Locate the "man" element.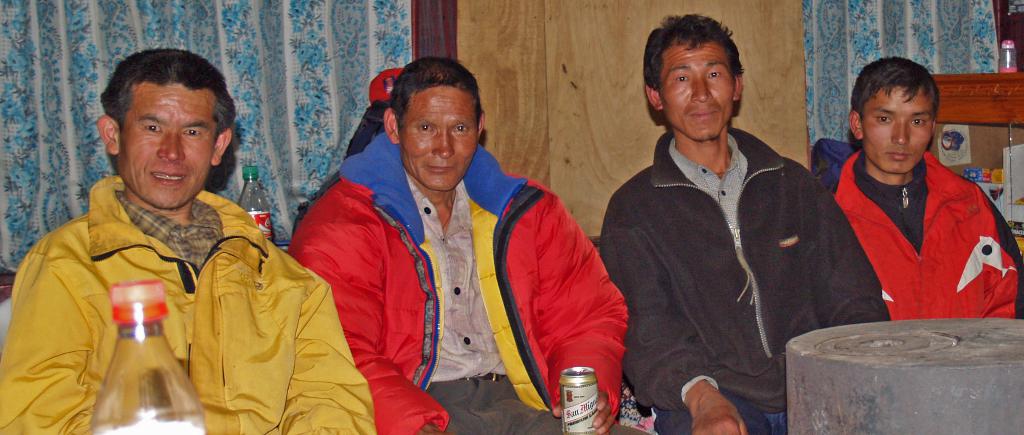
Element bbox: [left=286, top=56, right=651, bottom=434].
